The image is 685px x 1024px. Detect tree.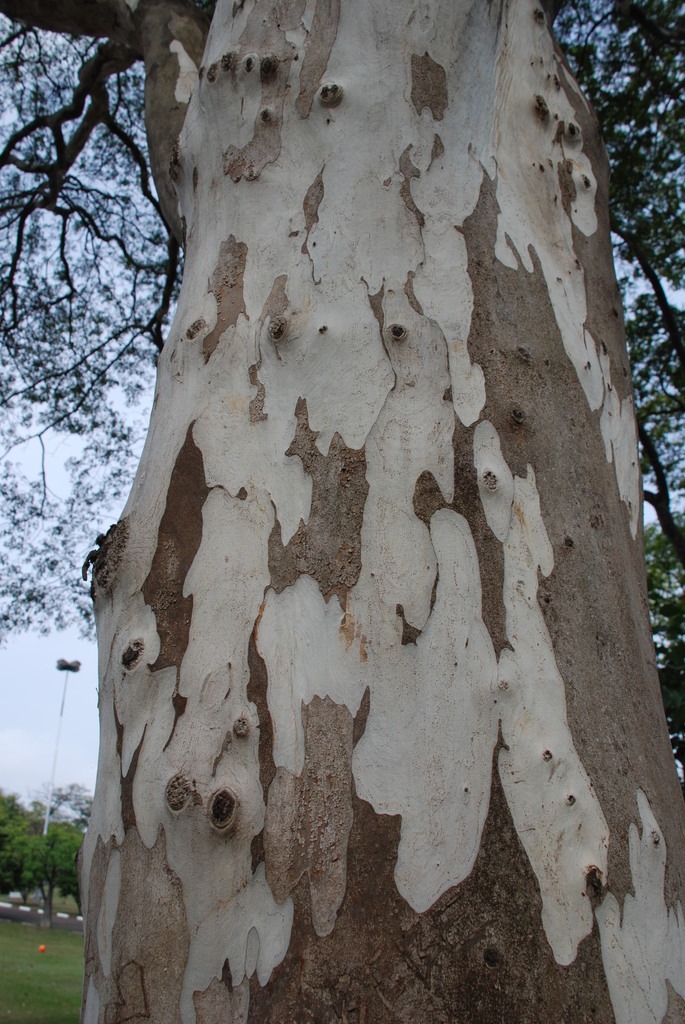
Detection: 0/781/79/926.
